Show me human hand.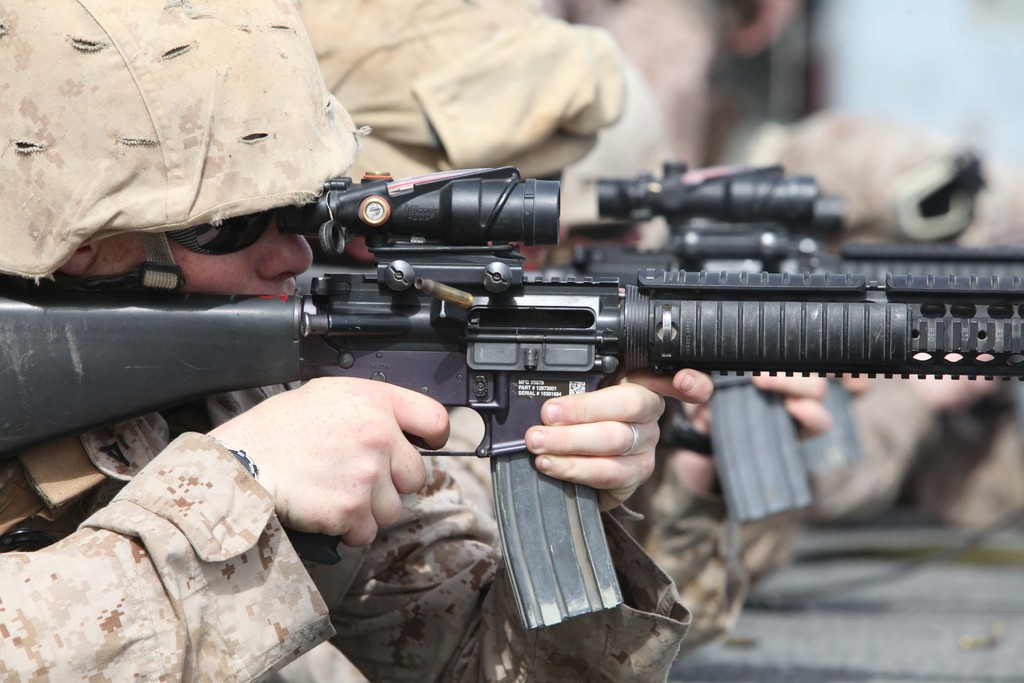
human hand is here: BBox(908, 354, 1004, 408).
